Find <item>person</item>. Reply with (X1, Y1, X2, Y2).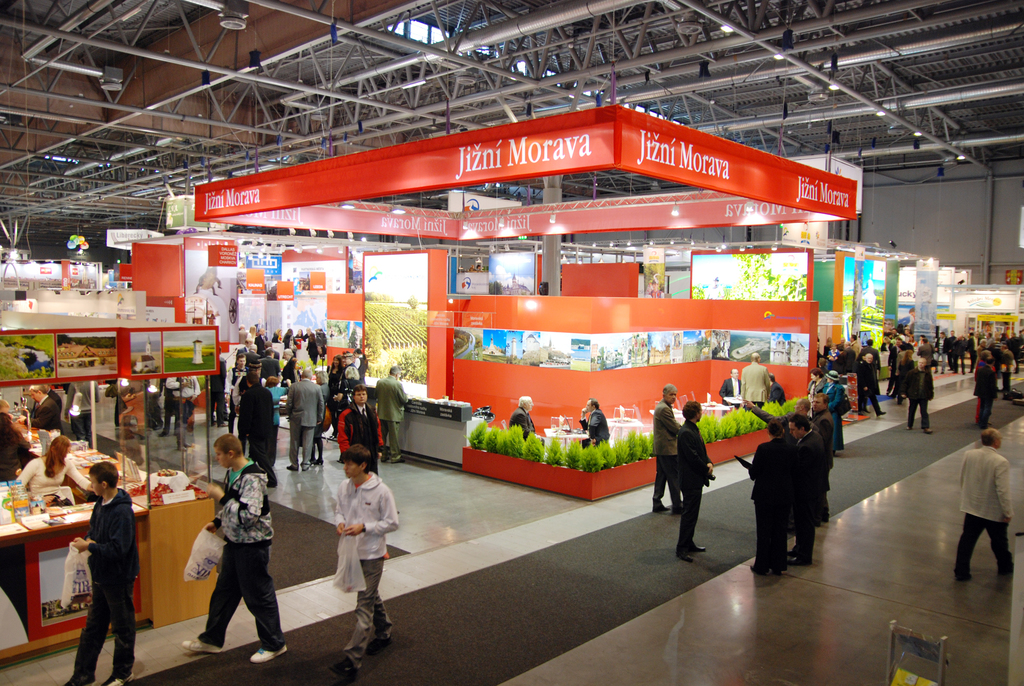
(827, 344, 865, 378).
